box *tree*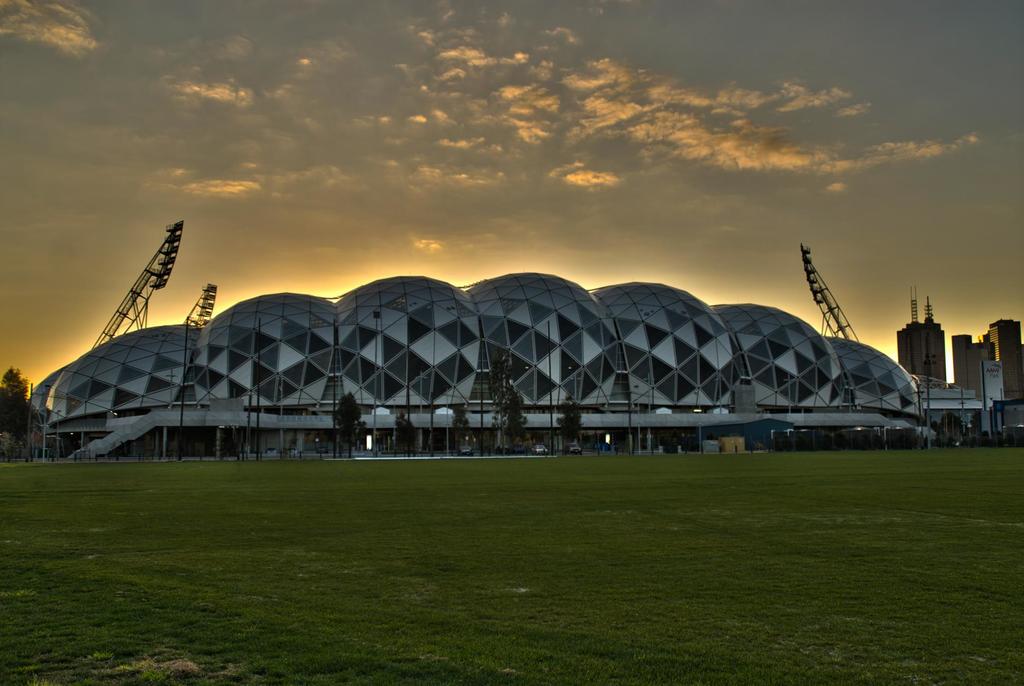
region(557, 388, 584, 457)
